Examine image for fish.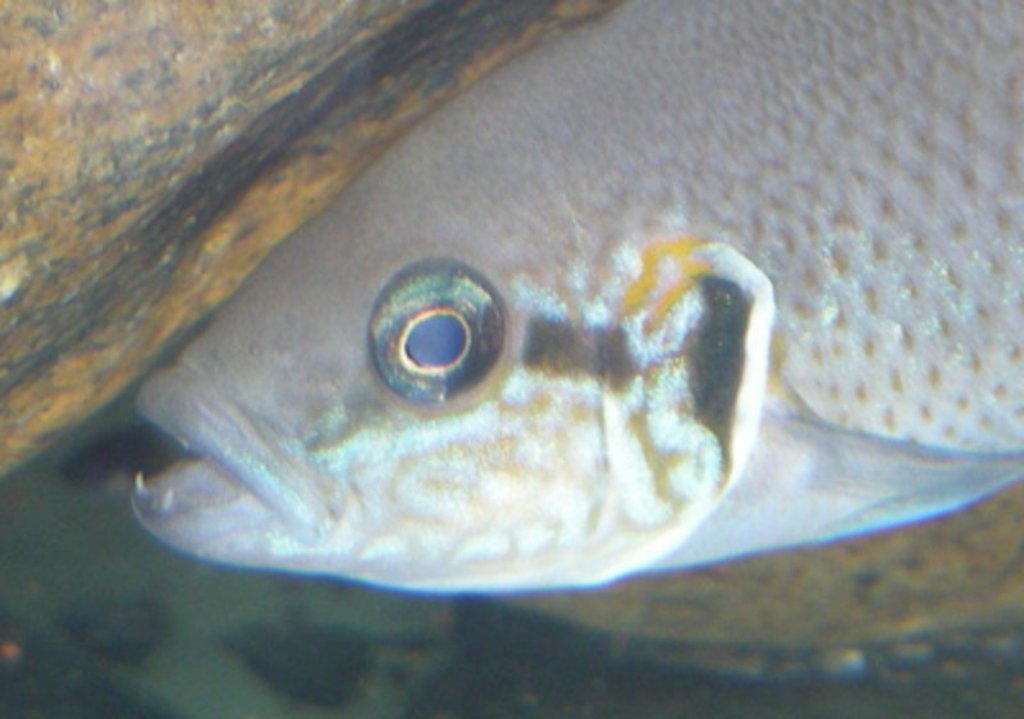
Examination result: 132 0 1023 595.
